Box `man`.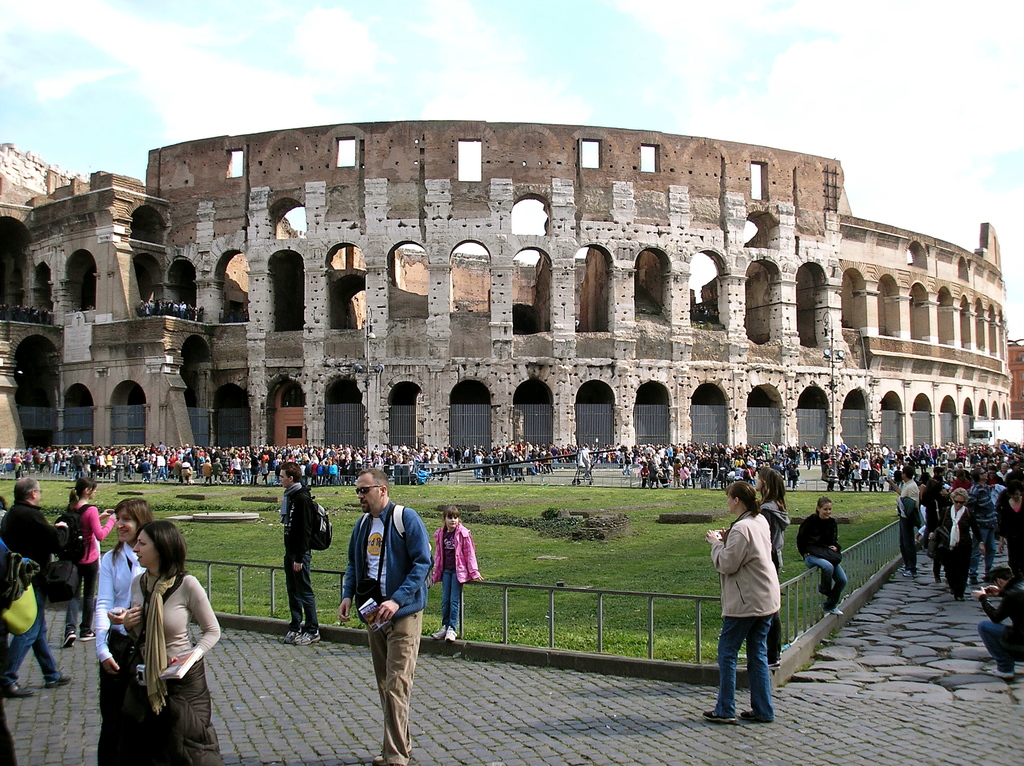
340 469 438 741.
